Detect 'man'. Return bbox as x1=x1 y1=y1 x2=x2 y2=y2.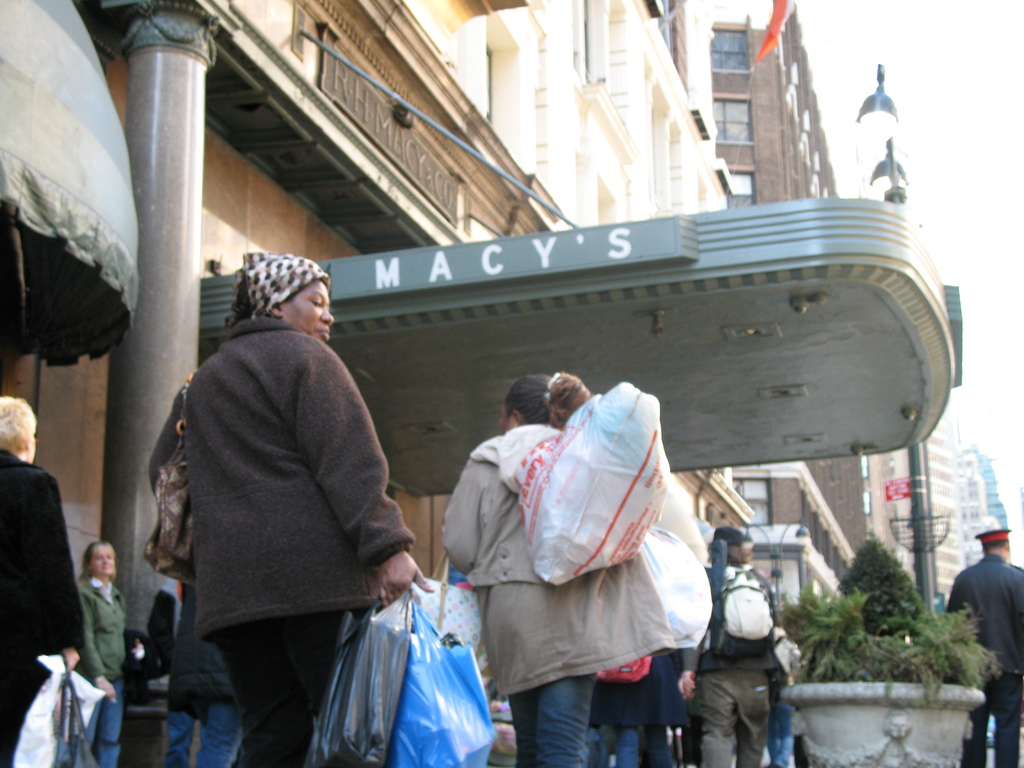
x1=148 y1=224 x2=419 y2=767.
